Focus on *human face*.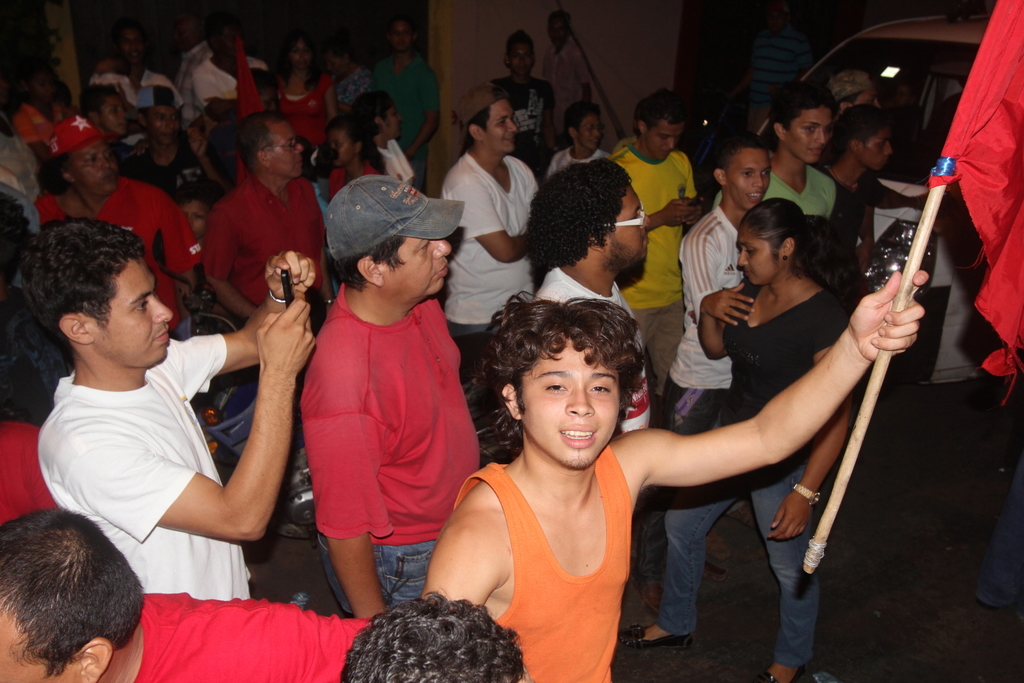
Focused at (left=509, top=41, right=534, bottom=73).
